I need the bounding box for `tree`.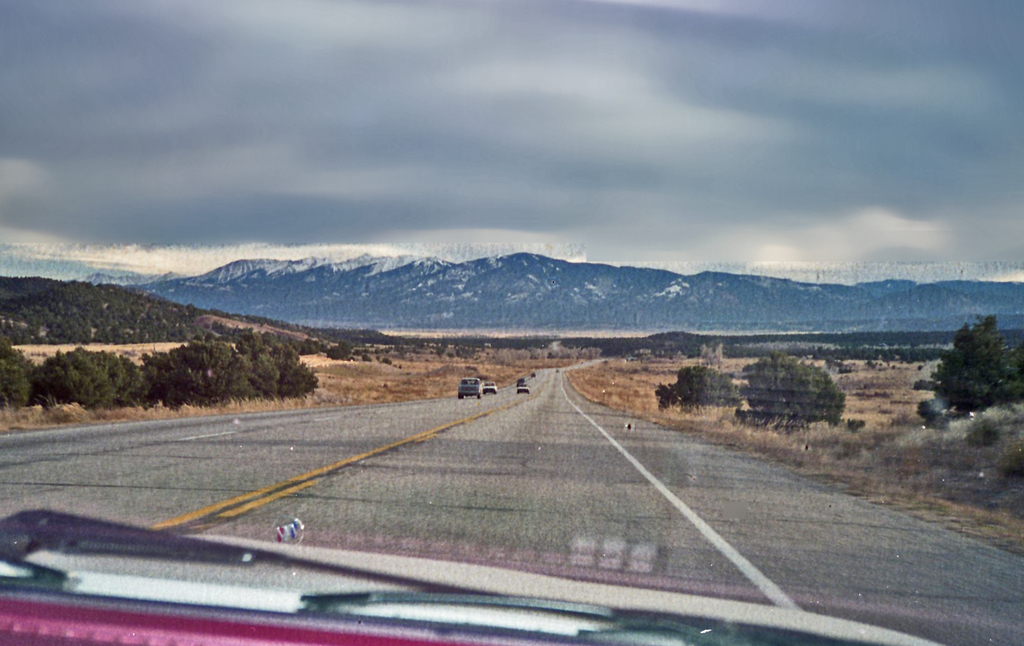
Here it is: 753:353:861:434.
